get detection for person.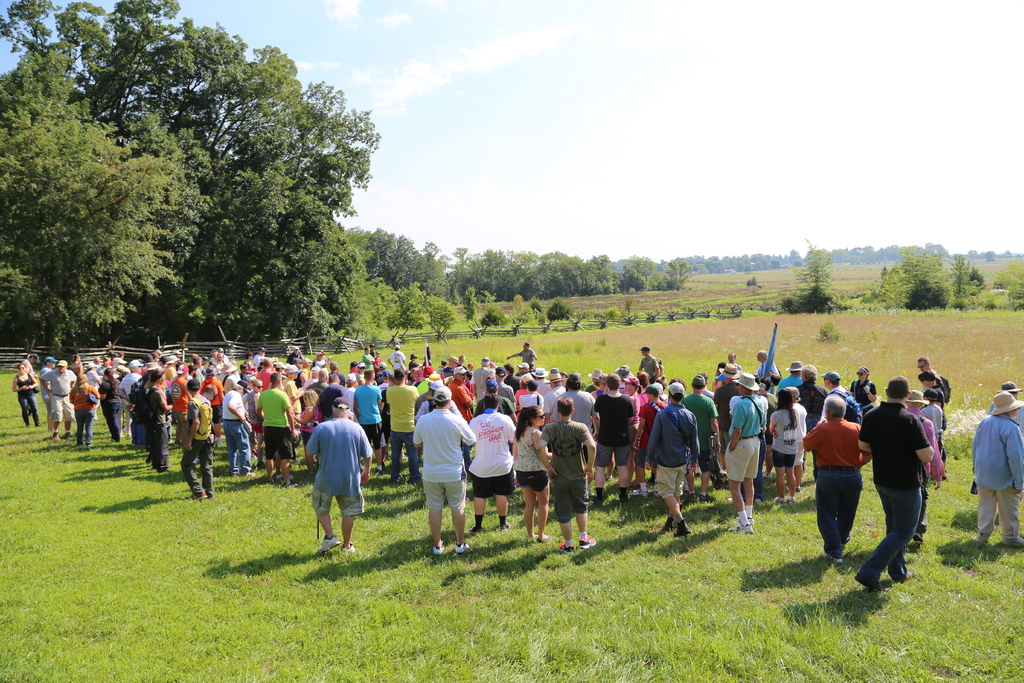
Detection: 305, 395, 375, 557.
